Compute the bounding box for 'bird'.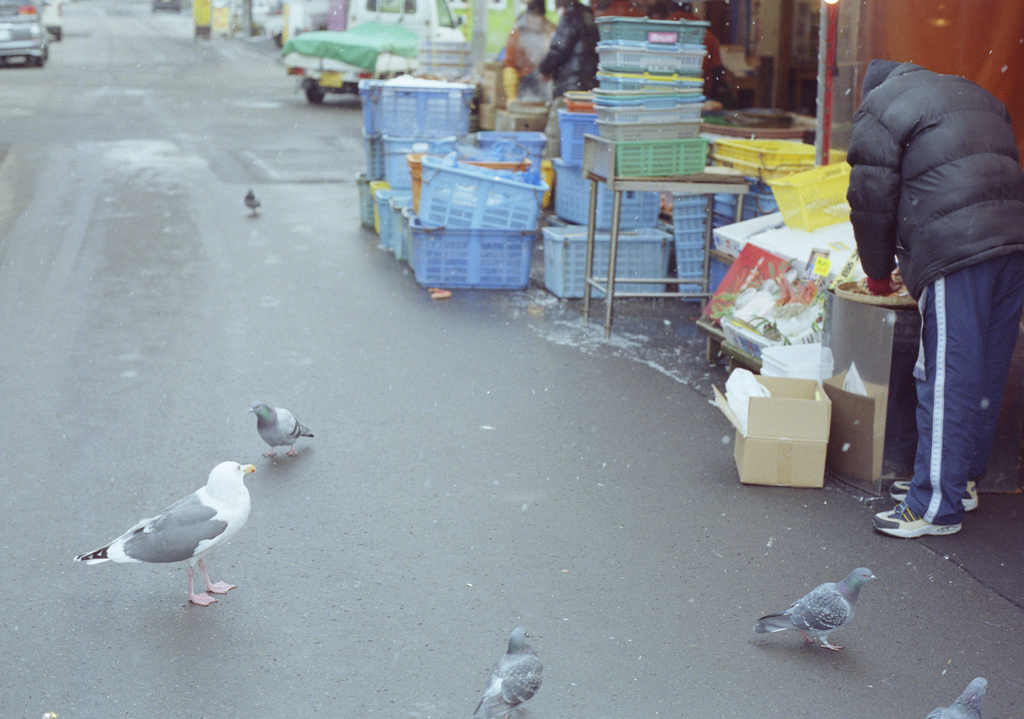
245,399,321,461.
